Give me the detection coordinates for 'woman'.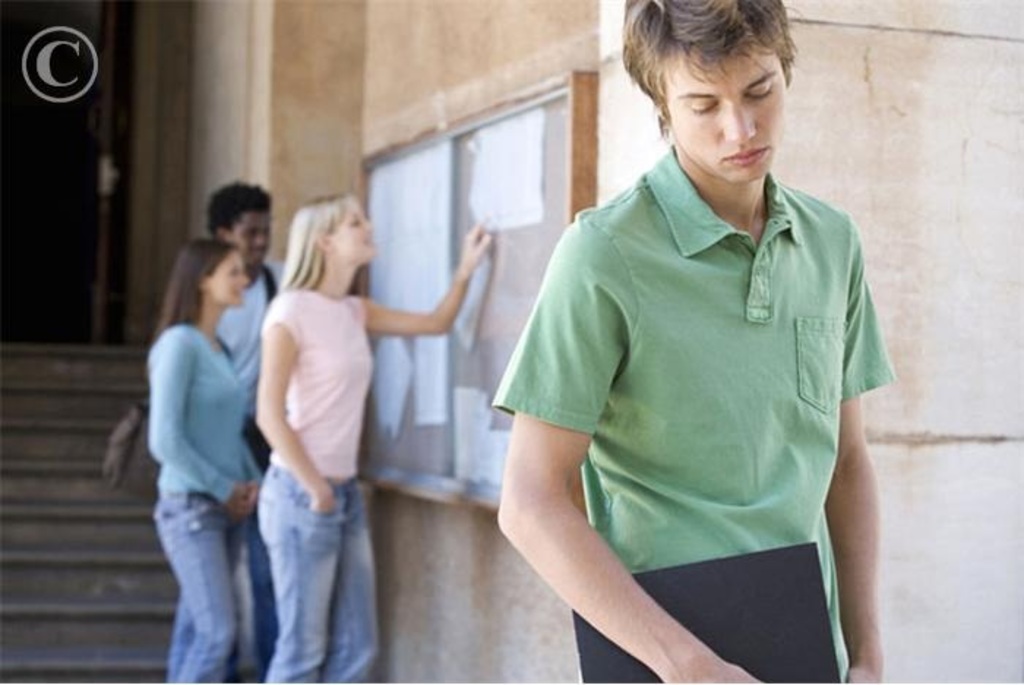
select_region(244, 187, 486, 684).
